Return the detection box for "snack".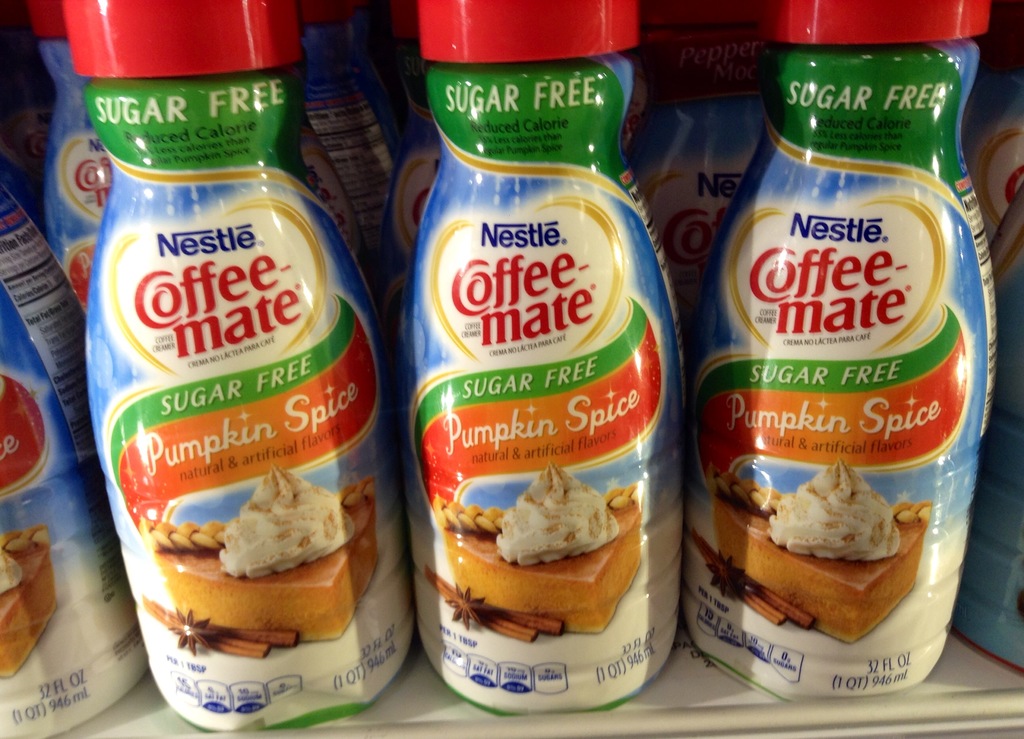
<region>431, 459, 642, 633</region>.
